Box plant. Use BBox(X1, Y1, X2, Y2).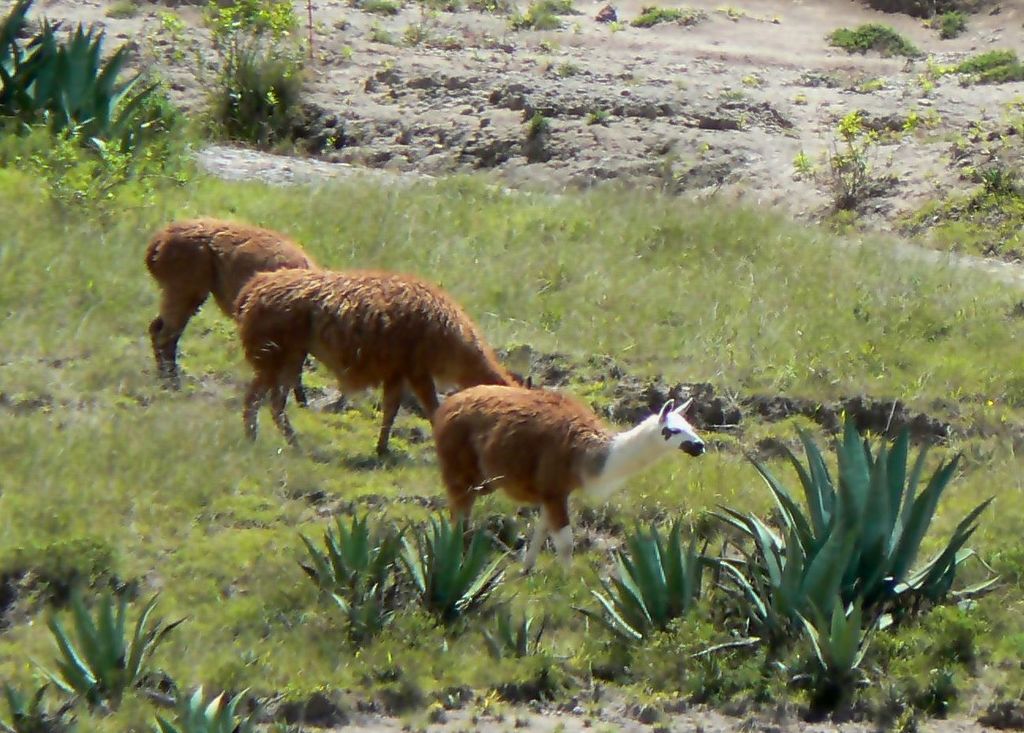
BBox(793, 88, 811, 109).
